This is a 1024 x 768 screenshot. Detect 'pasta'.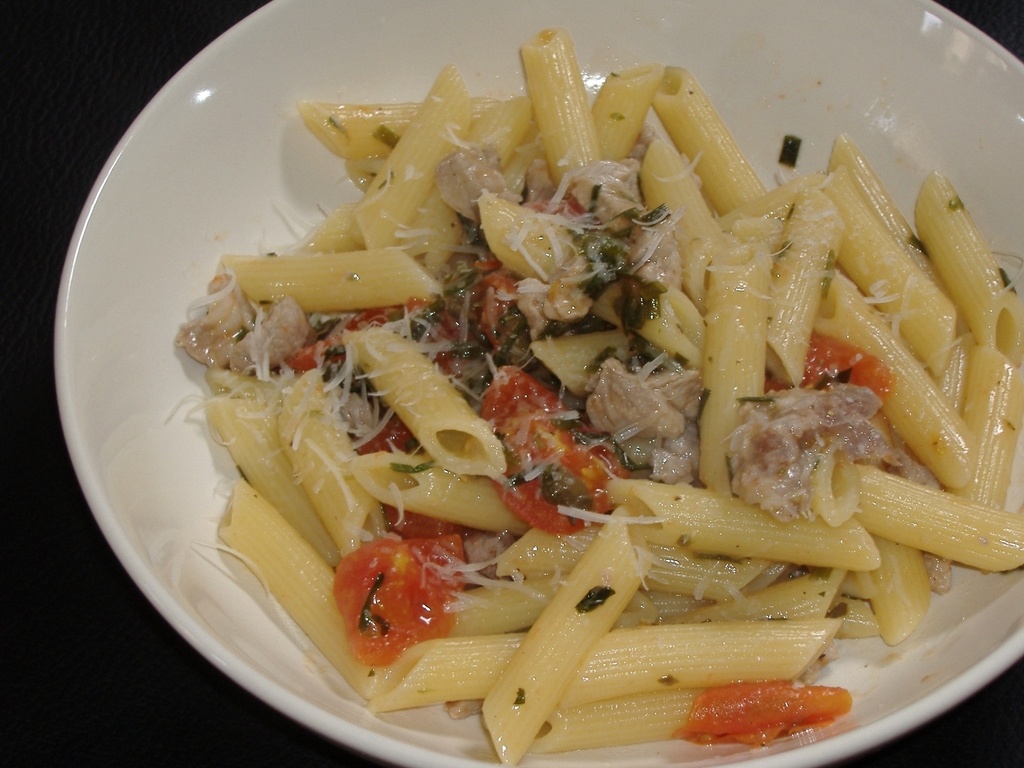
203,22,1023,767.
